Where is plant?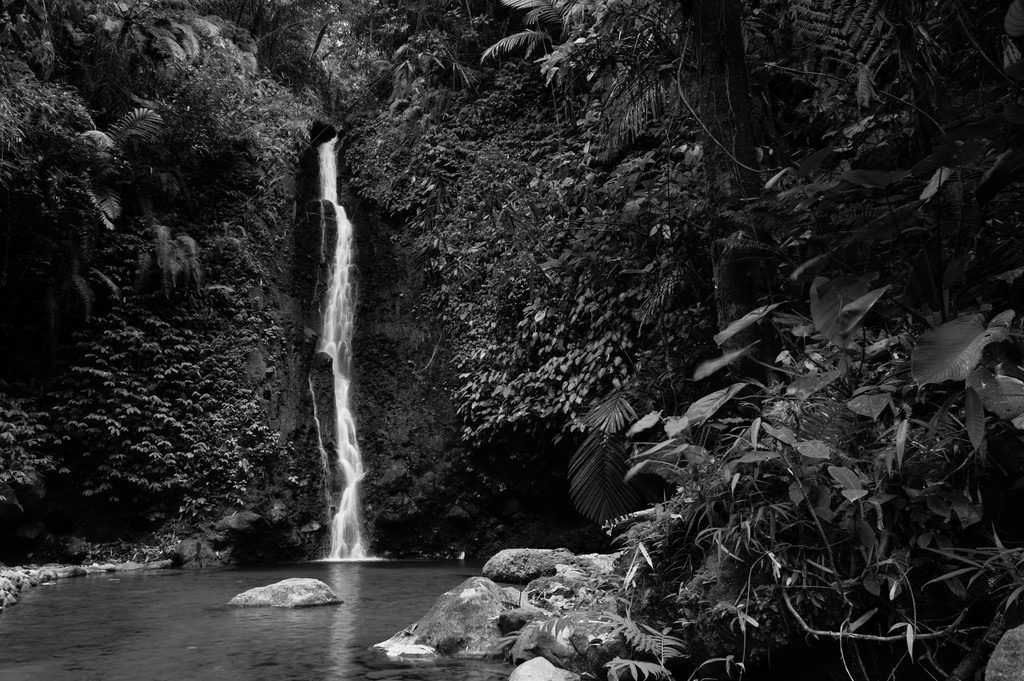
detection(104, 534, 182, 566).
